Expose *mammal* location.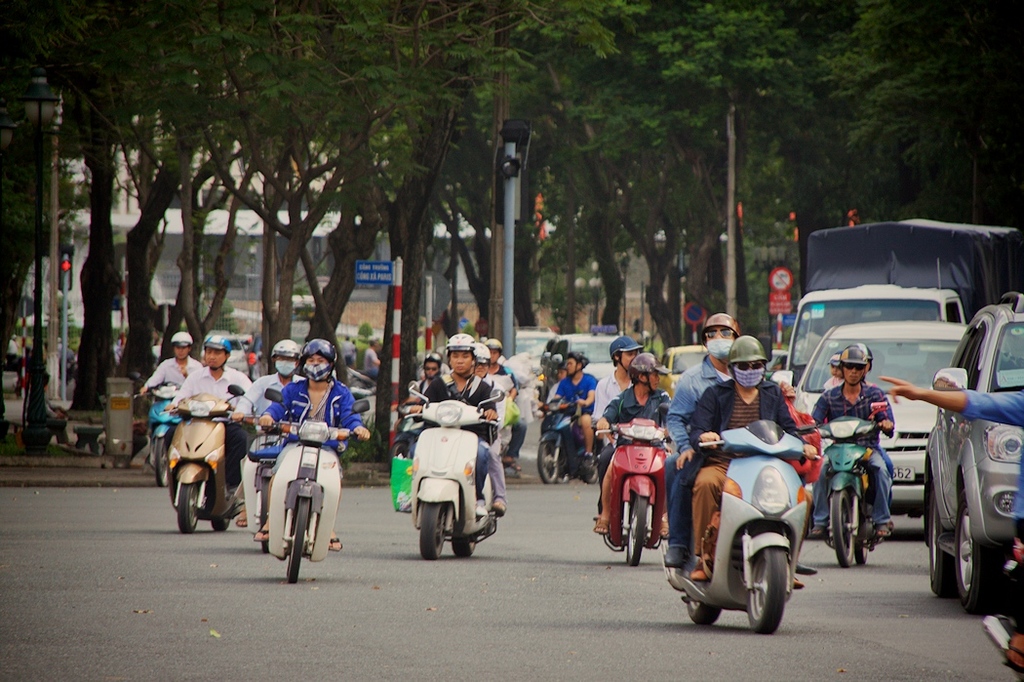
Exposed at locate(164, 330, 249, 512).
